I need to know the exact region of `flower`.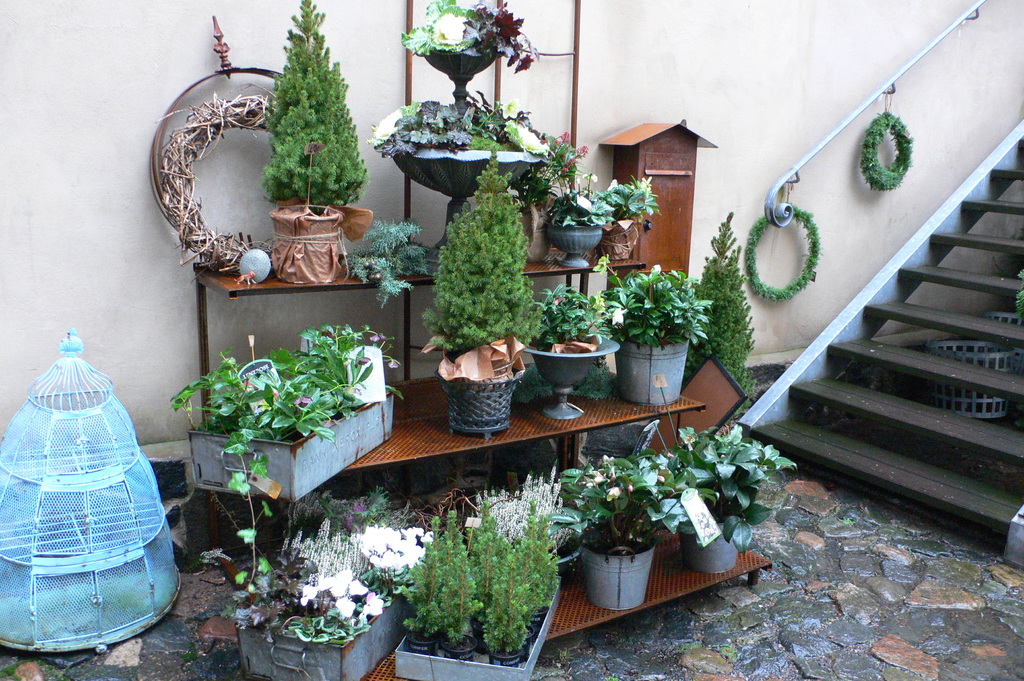
Region: (513, 126, 543, 147).
